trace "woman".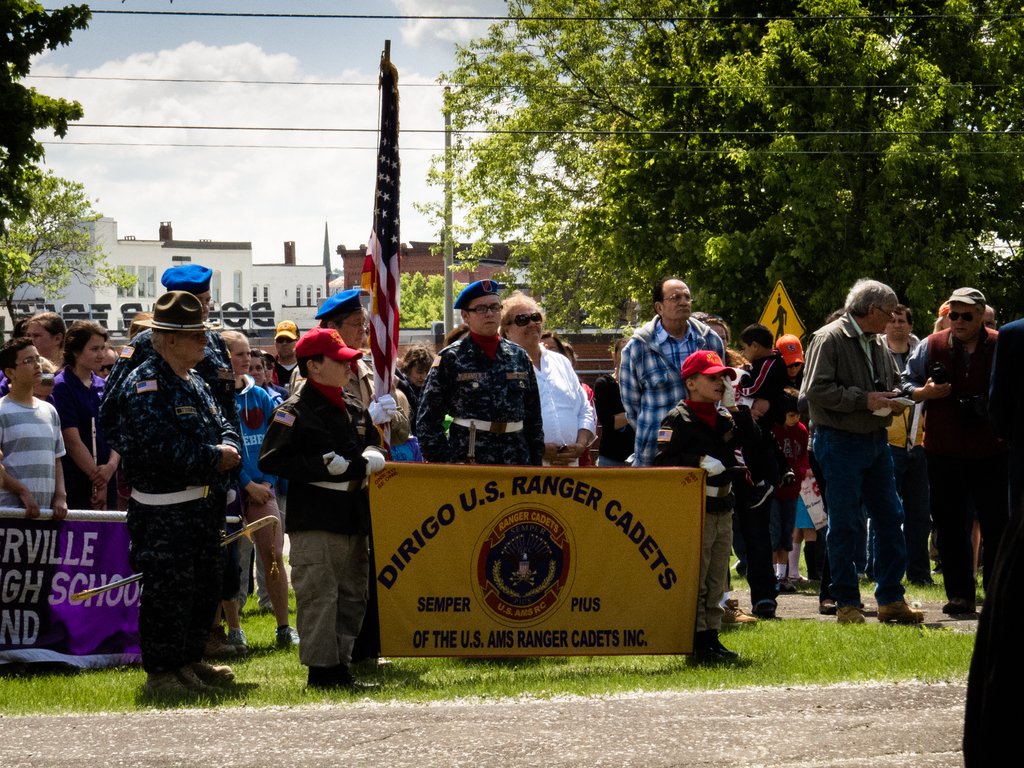
Traced to box(545, 330, 596, 454).
